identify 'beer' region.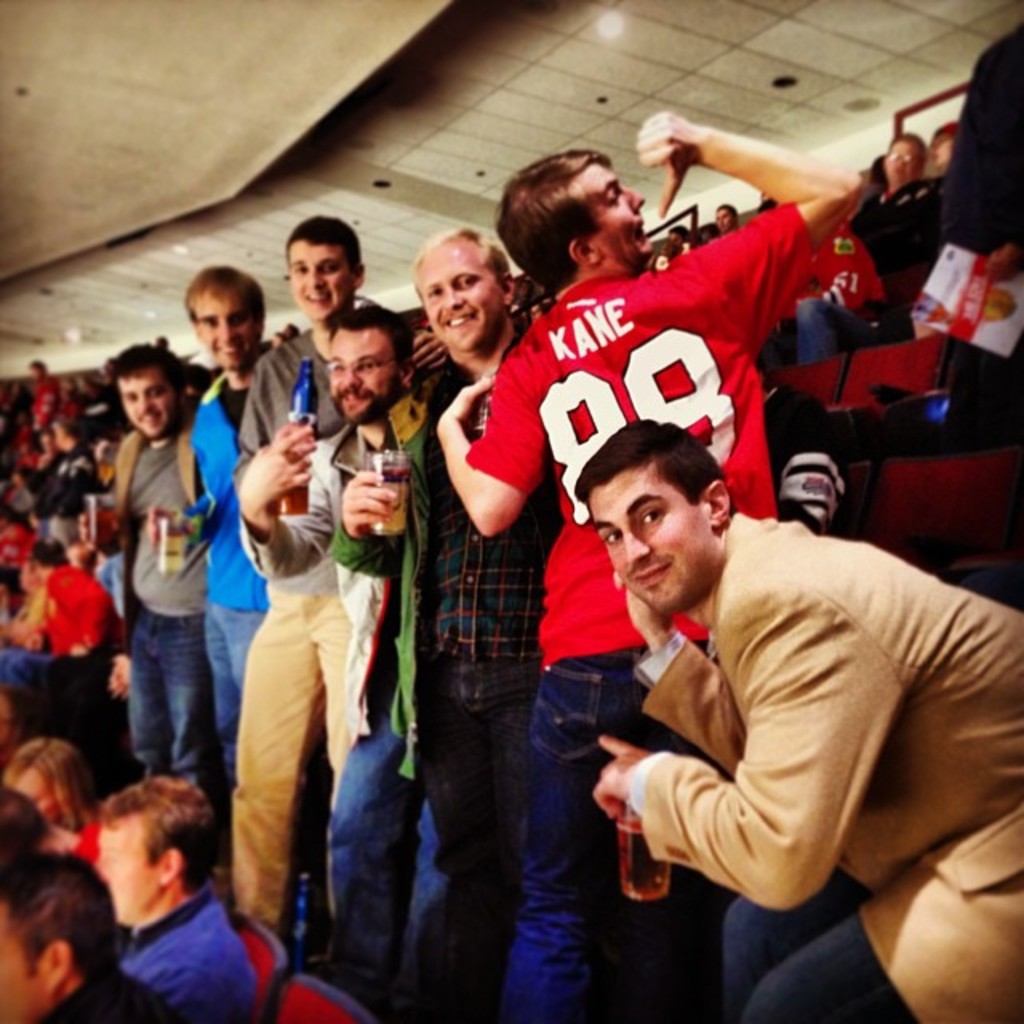
Region: [358, 446, 418, 554].
